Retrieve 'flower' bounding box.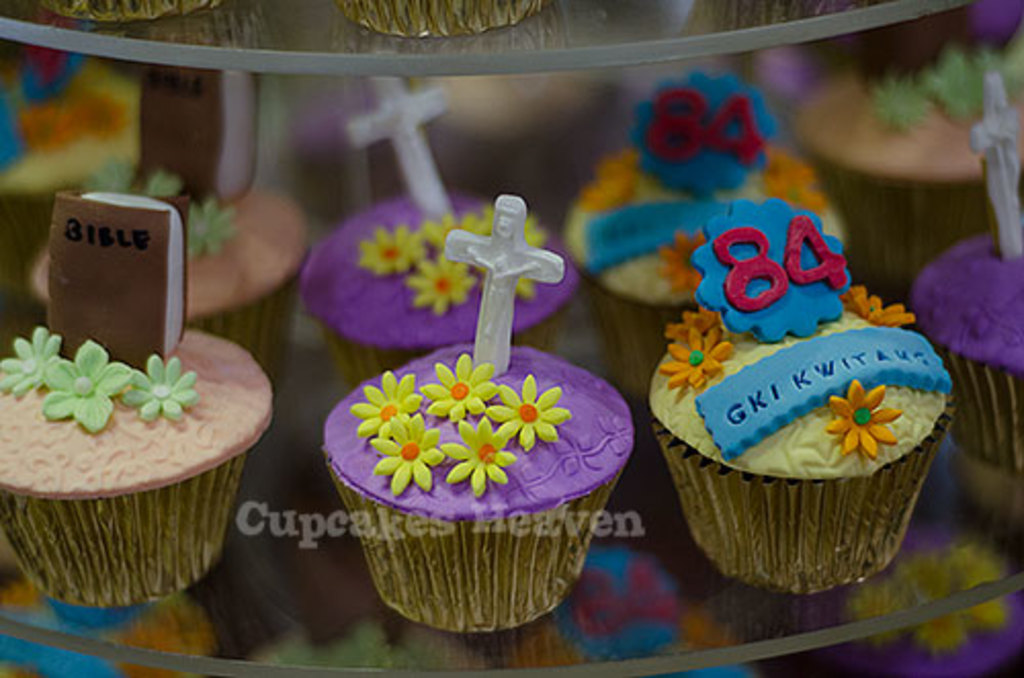
Bounding box: <box>373,412,457,496</box>.
